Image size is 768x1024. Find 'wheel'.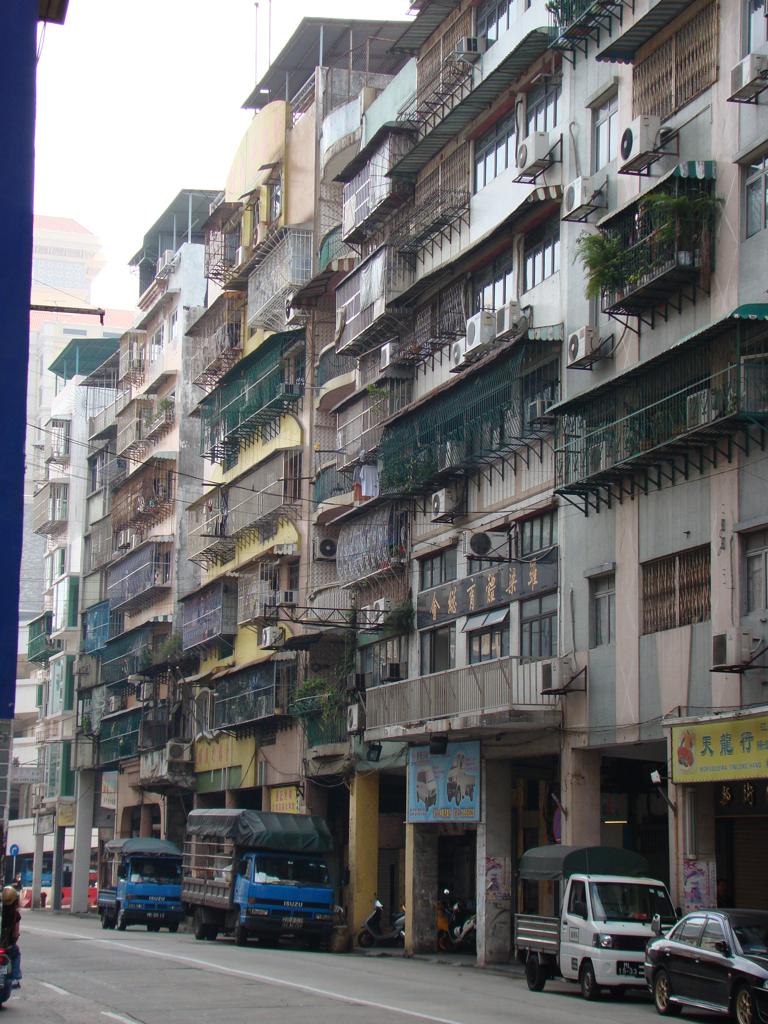
{"x1": 651, "y1": 973, "x2": 680, "y2": 1019}.
